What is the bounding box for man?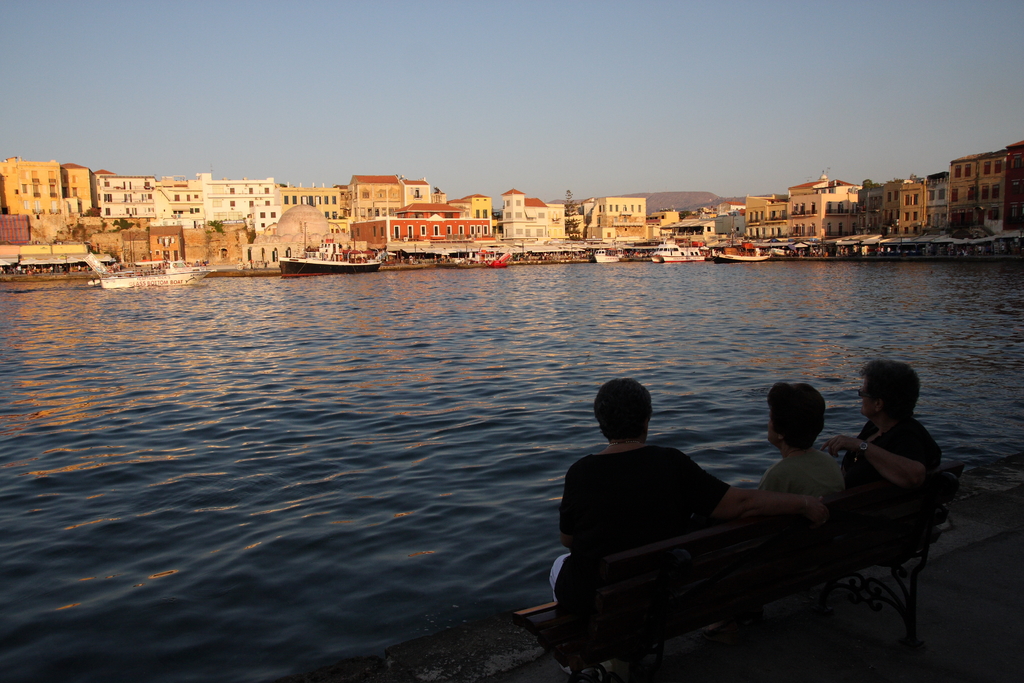
bbox=(828, 358, 948, 578).
